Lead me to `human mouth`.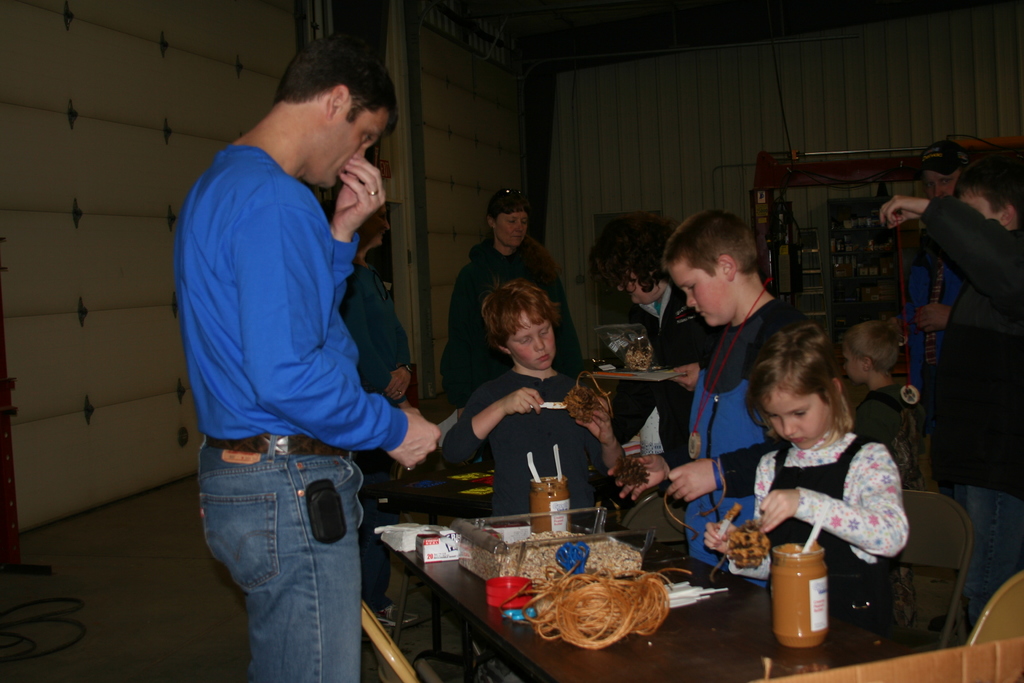
Lead to (left=538, top=358, right=548, bottom=364).
